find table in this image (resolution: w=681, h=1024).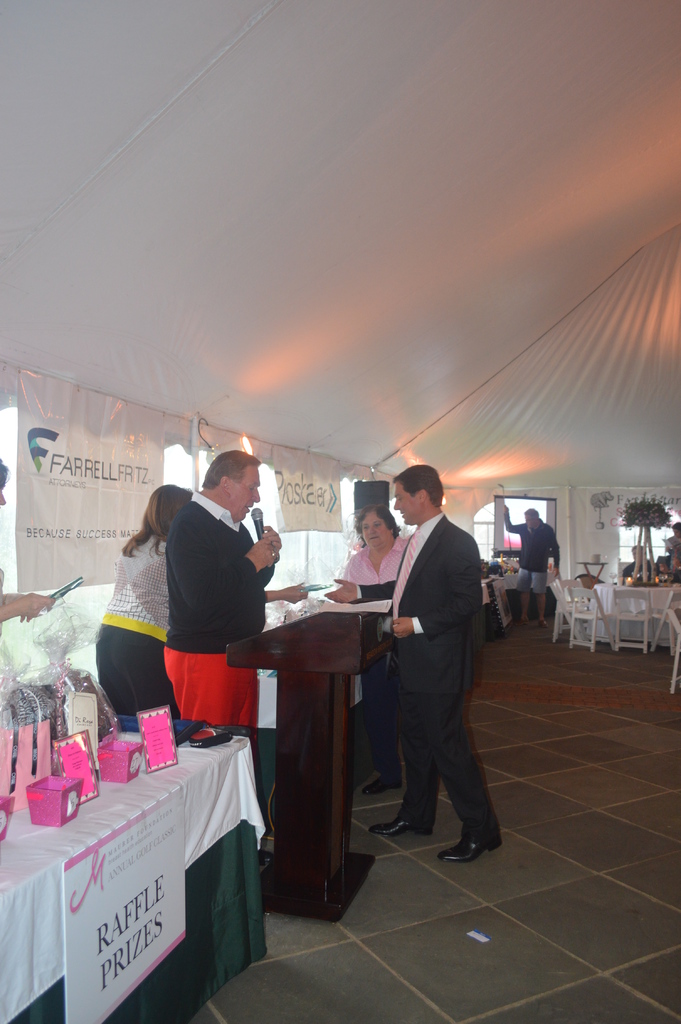
2:732:274:1023.
